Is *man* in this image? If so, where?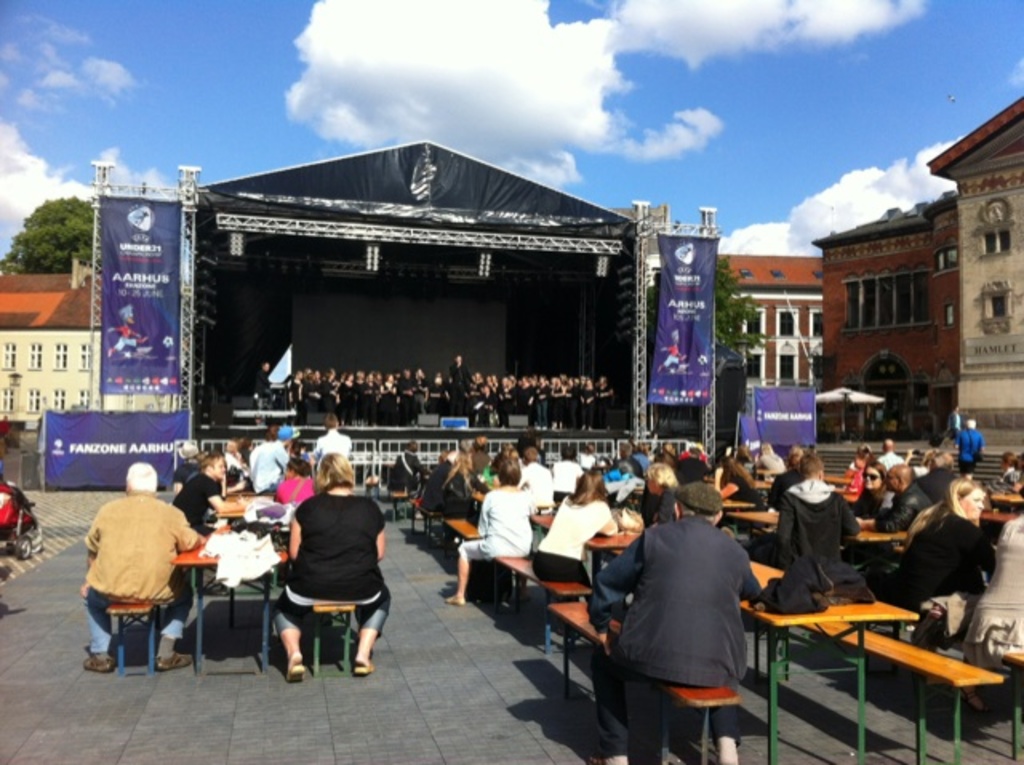
Yes, at bbox=[589, 485, 758, 763].
